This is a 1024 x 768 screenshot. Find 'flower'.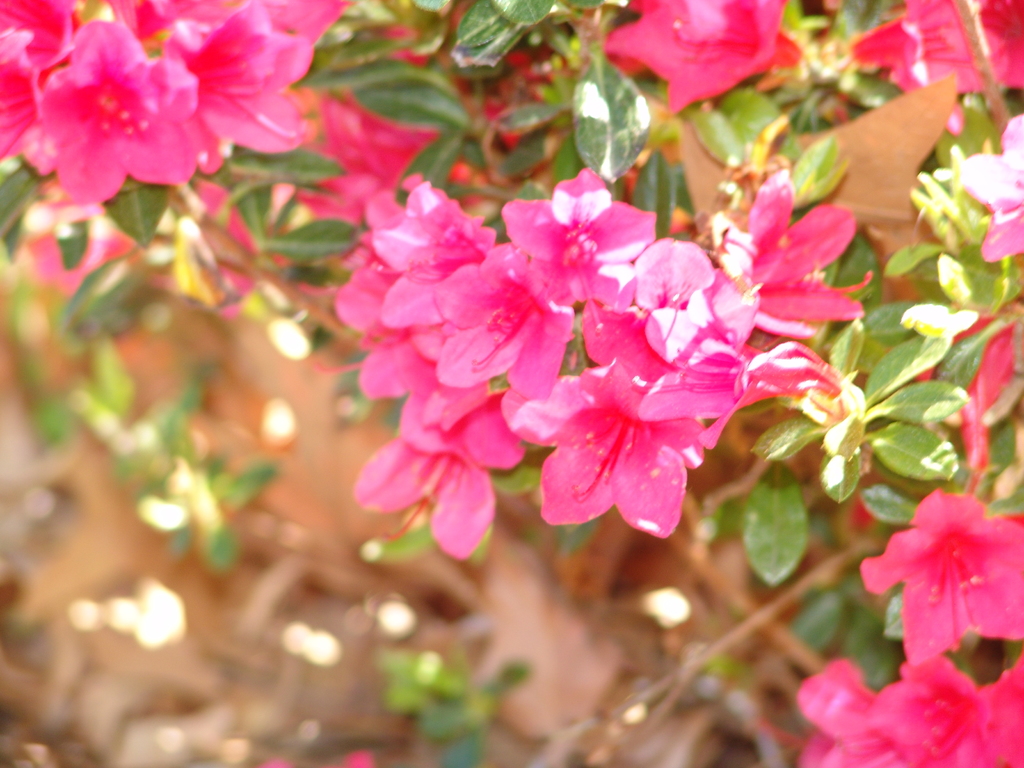
Bounding box: detection(797, 656, 1023, 763).
